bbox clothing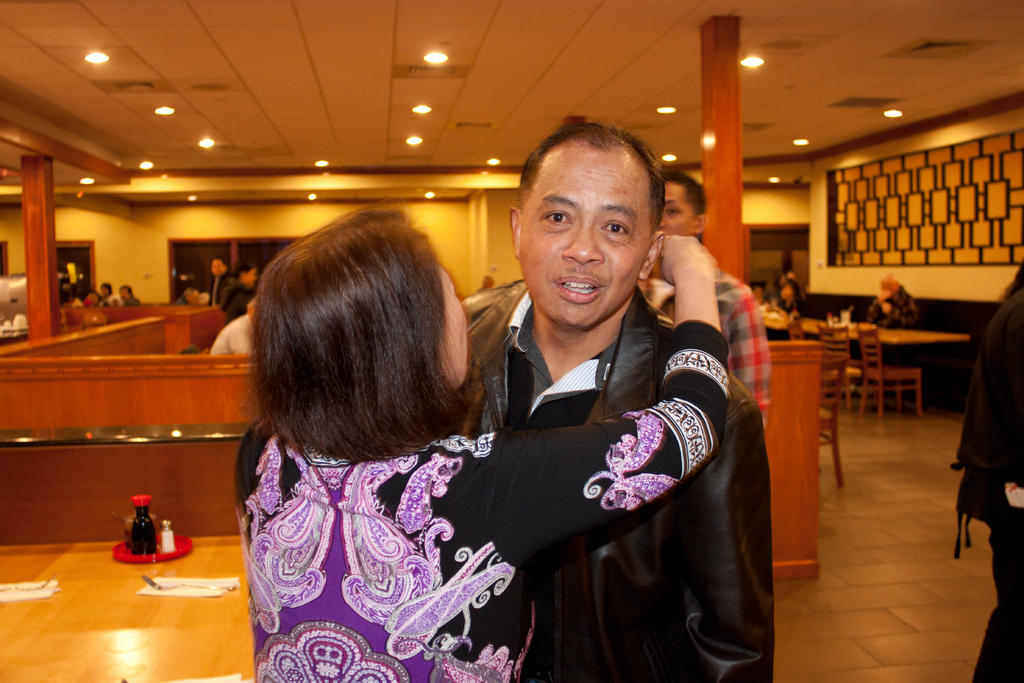
{"x1": 206, "y1": 307, "x2": 256, "y2": 359}
